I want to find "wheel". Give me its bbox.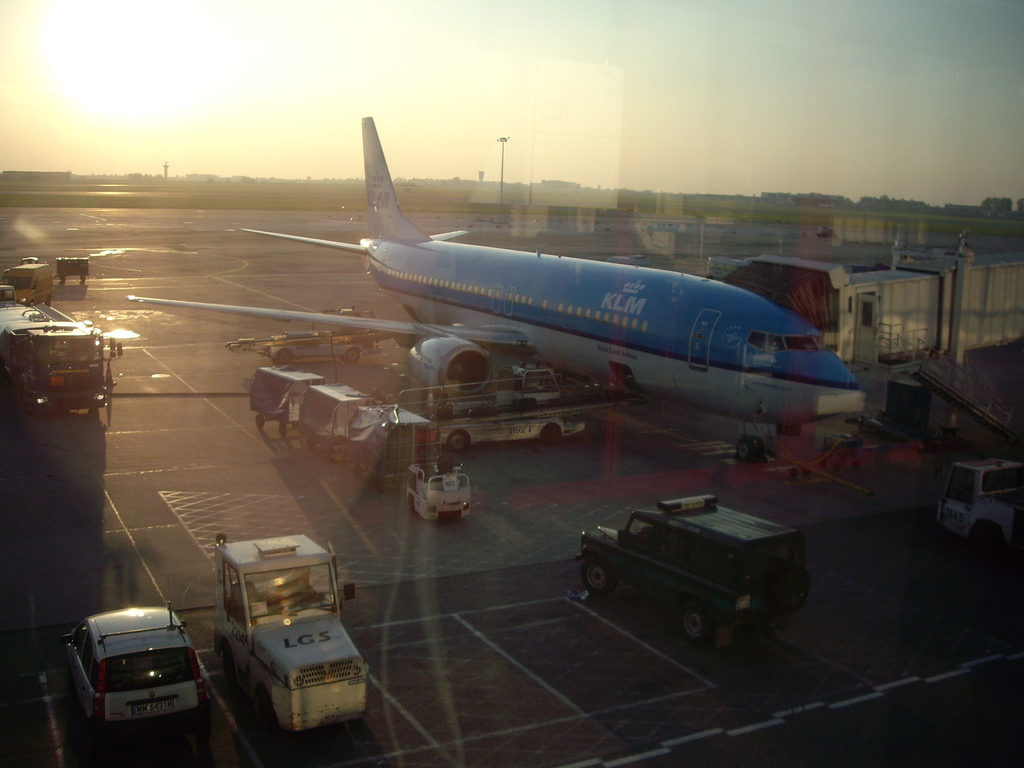
<bbox>347, 348, 360, 361</bbox>.
